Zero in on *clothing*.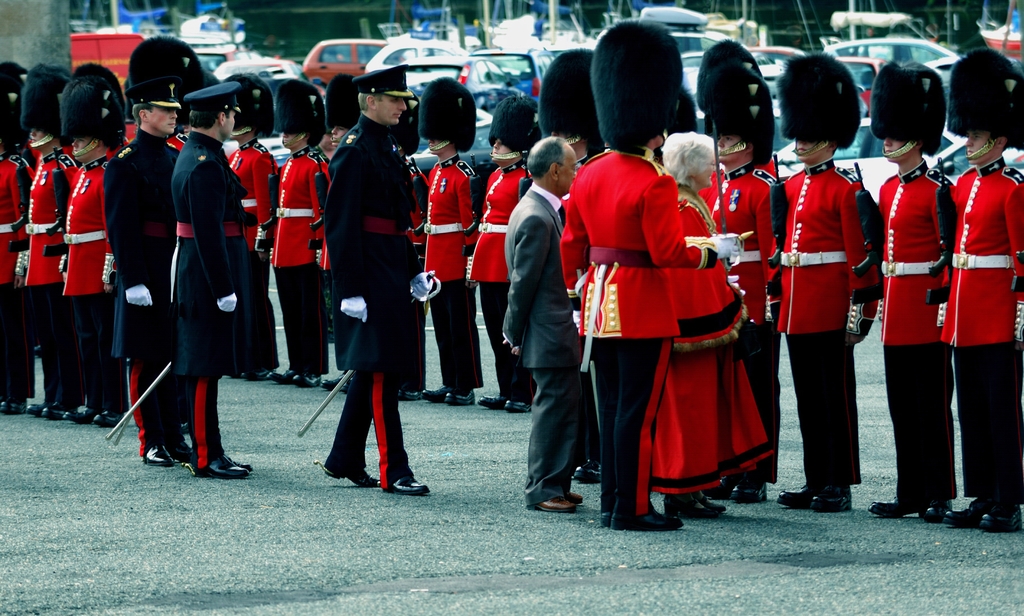
Zeroed in: BBox(0, 150, 34, 398).
